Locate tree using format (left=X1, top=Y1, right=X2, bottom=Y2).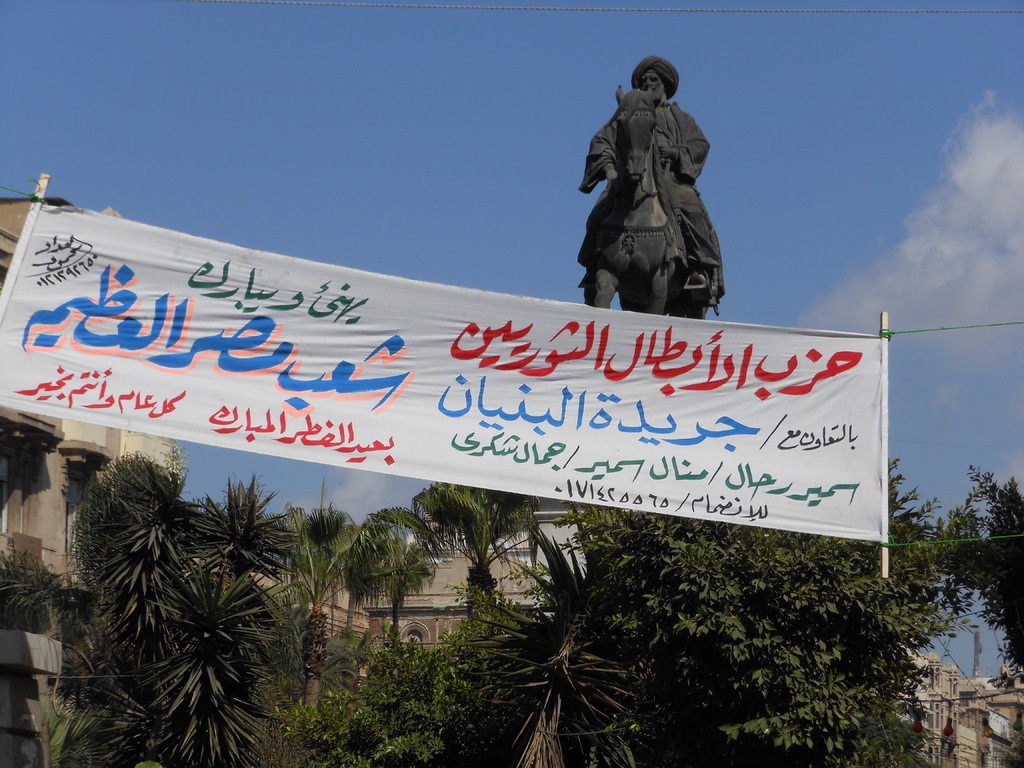
(left=45, top=429, right=317, bottom=756).
